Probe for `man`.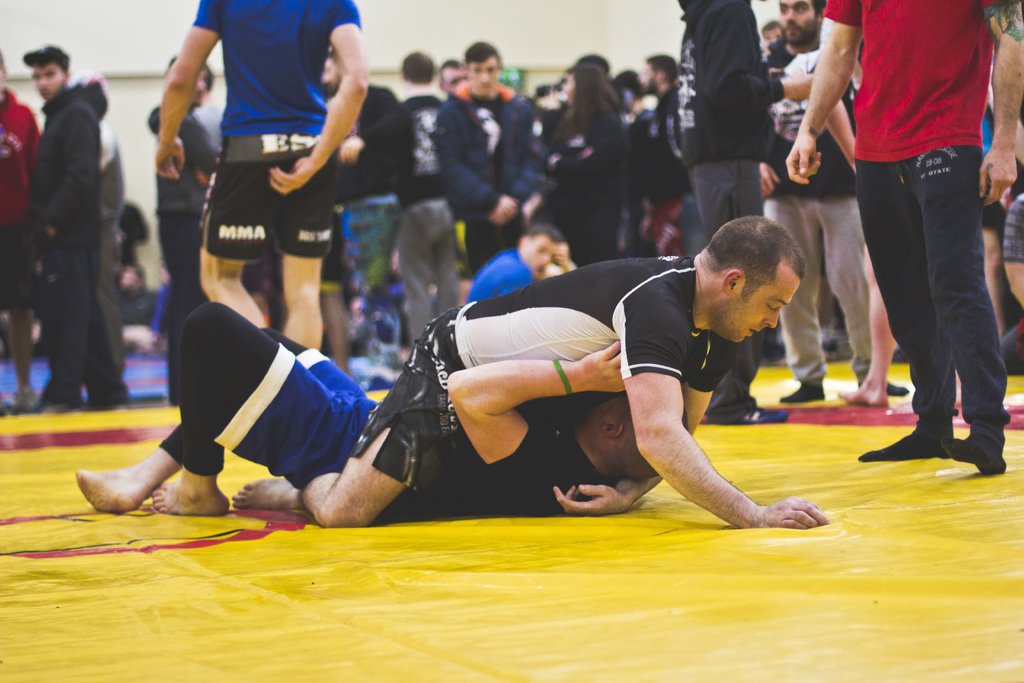
Probe result: left=436, top=58, right=463, bottom=94.
